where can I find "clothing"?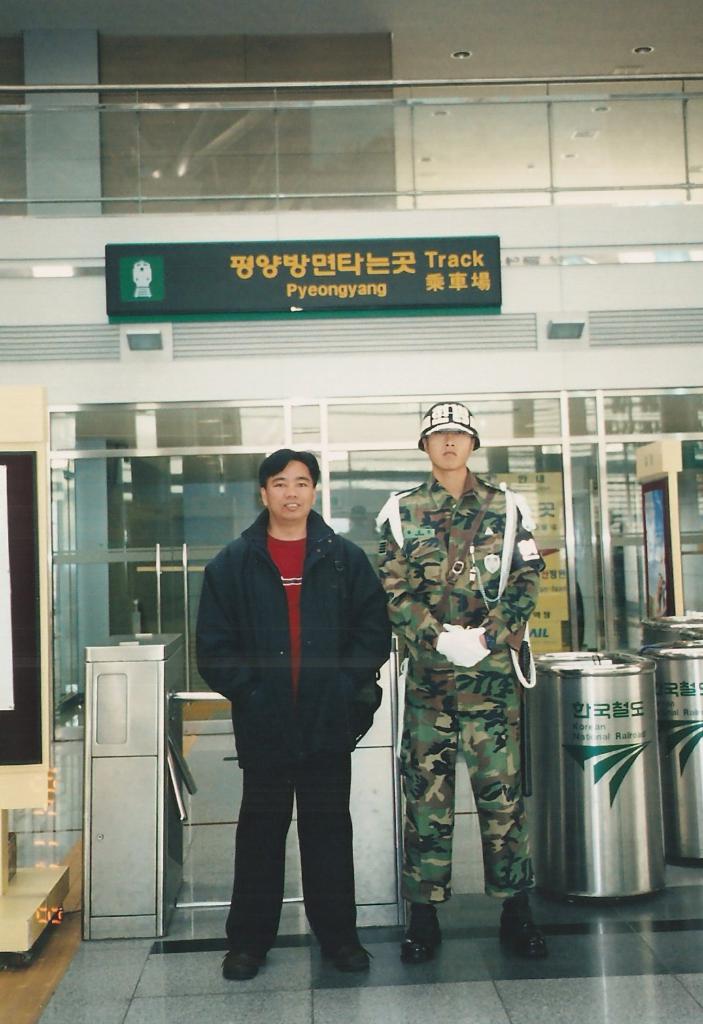
You can find it at box(386, 474, 541, 893).
